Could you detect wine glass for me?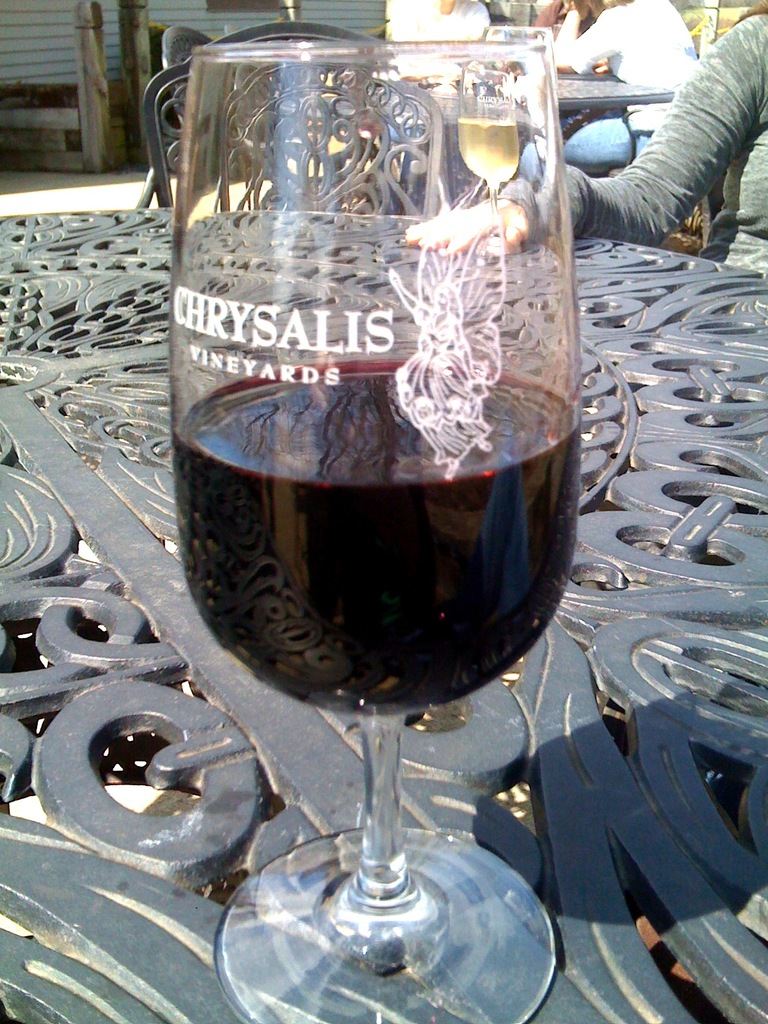
Detection result: box=[178, 49, 619, 1023].
